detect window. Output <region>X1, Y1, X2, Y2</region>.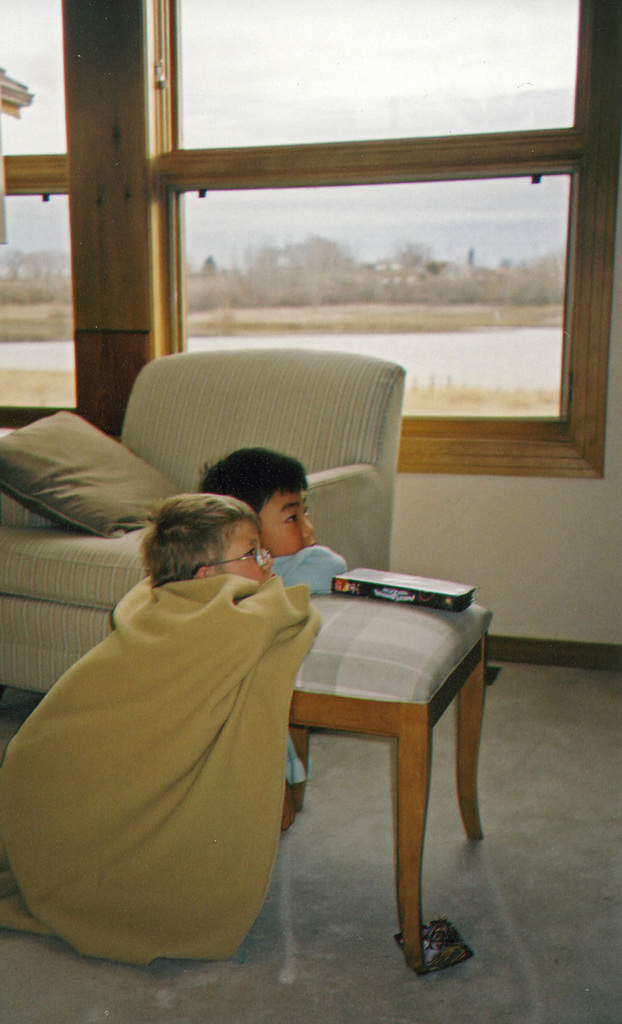
<region>108, 26, 621, 542</region>.
